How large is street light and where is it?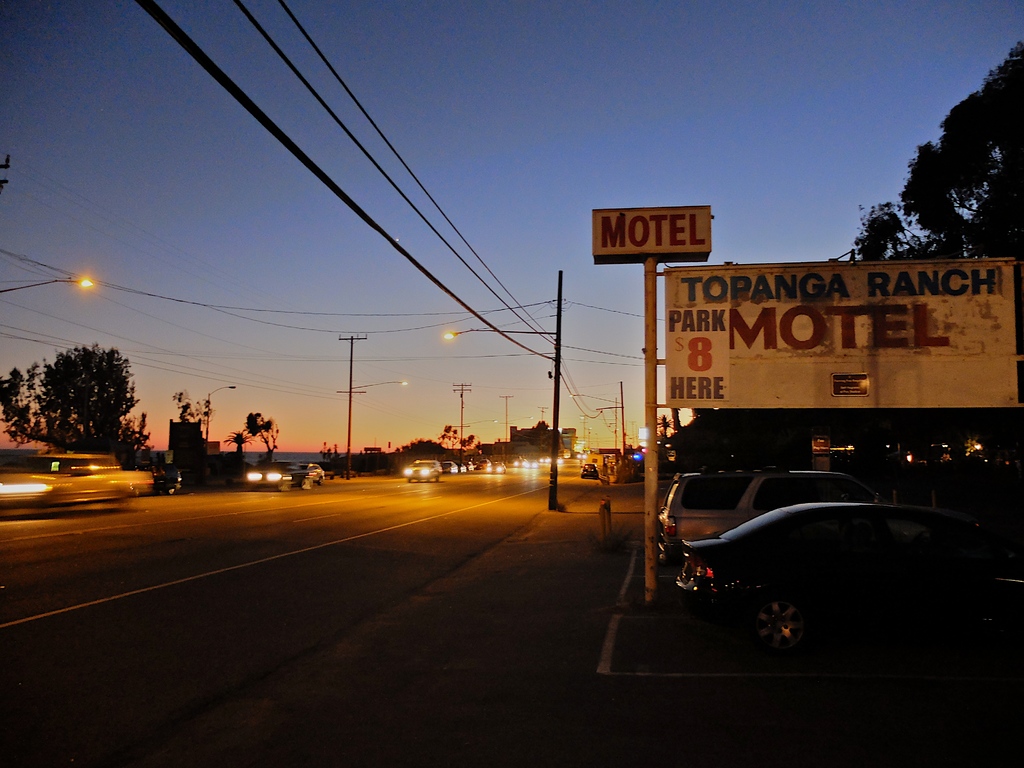
Bounding box: box(436, 328, 552, 346).
